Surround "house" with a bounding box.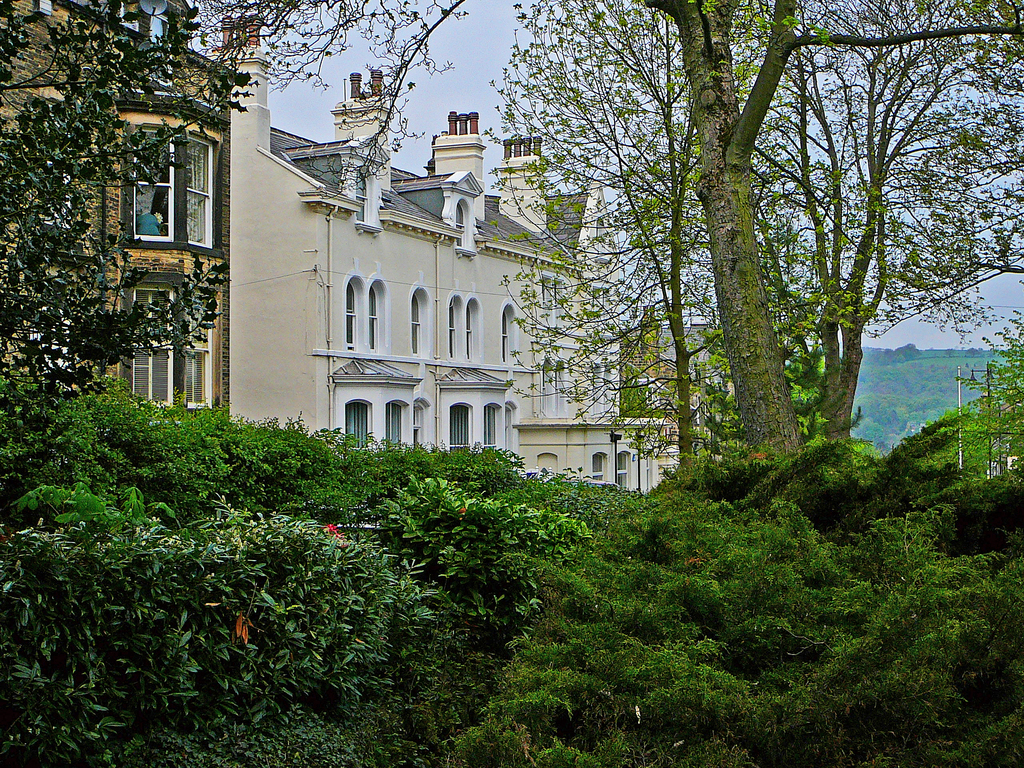
{"left": 0, "top": 0, "right": 715, "bottom": 508}.
